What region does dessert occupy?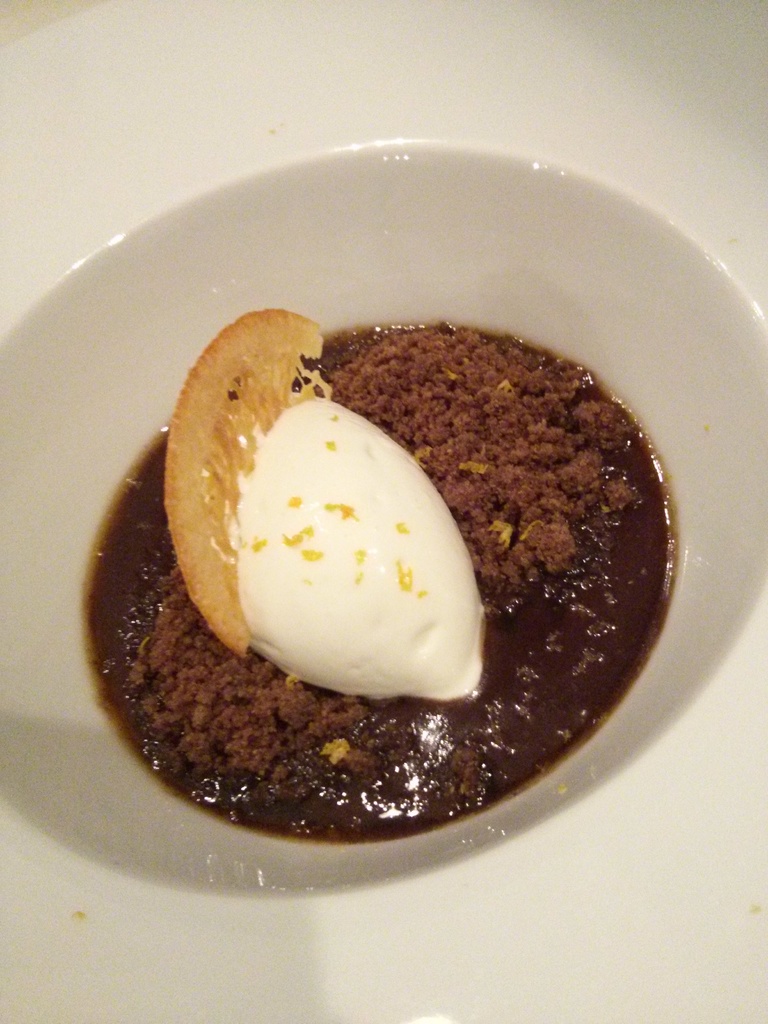
(112, 278, 662, 849).
